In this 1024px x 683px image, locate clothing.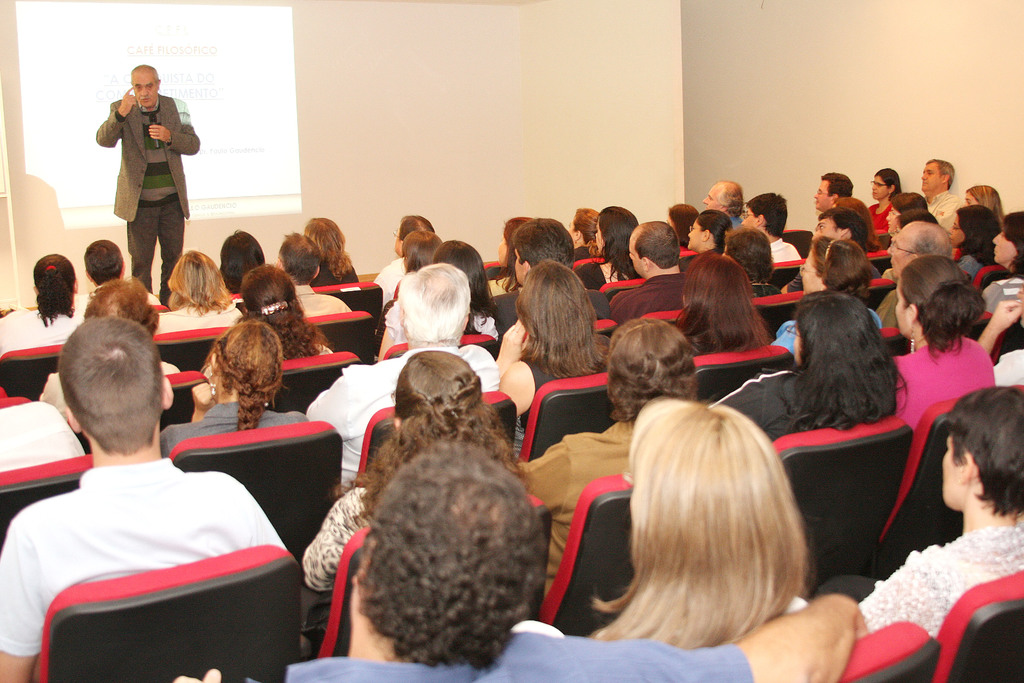
Bounding box: left=703, top=369, right=835, bottom=443.
